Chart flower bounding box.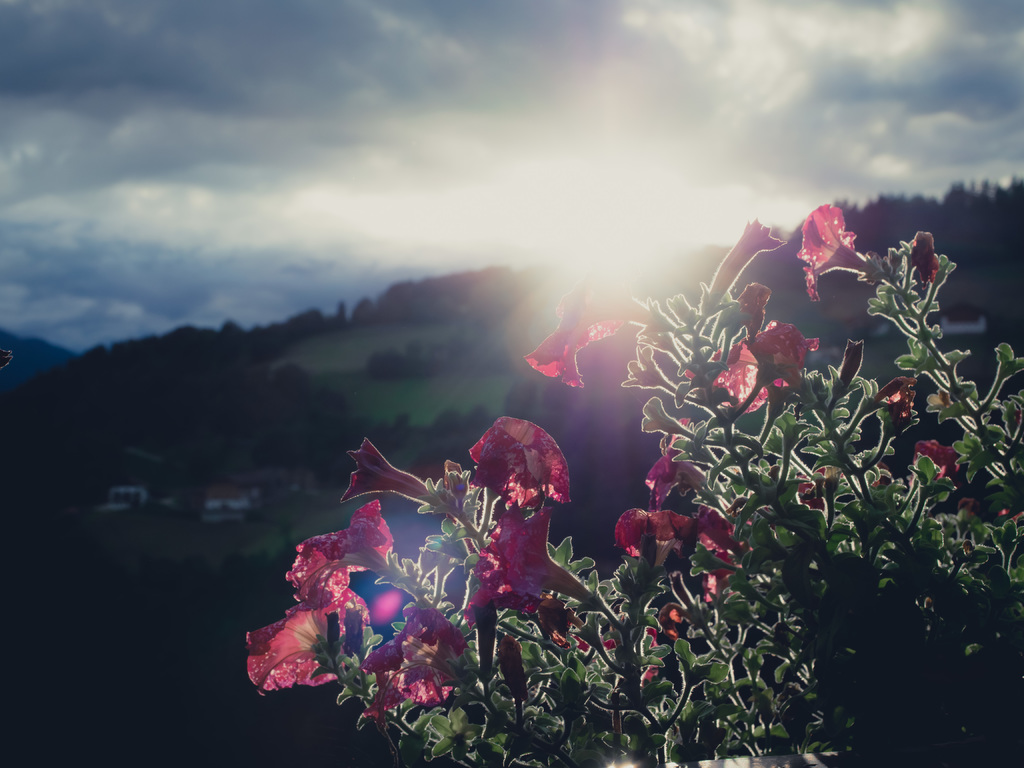
Charted: bbox=[913, 234, 941, 282].
